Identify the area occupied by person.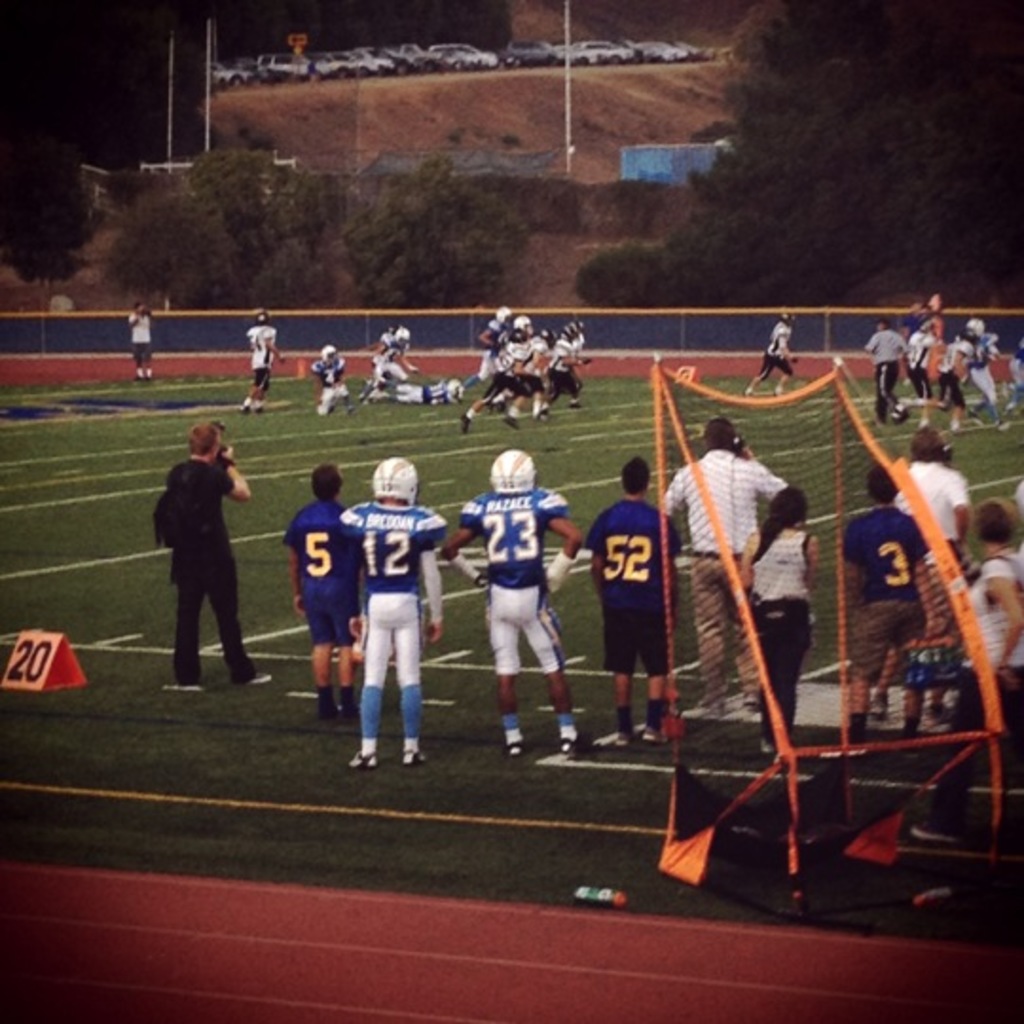
Area: Rect(315, 343, 351, 415).
